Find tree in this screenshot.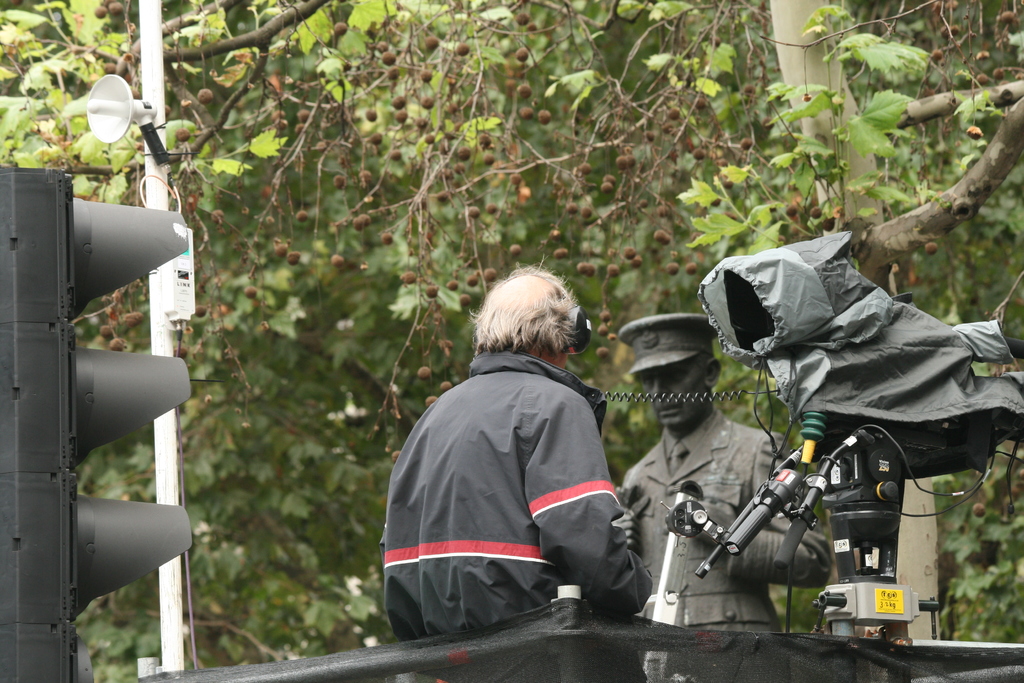
The bounding box for tree is [left=0, top=0, right=1023, bottom=614].
